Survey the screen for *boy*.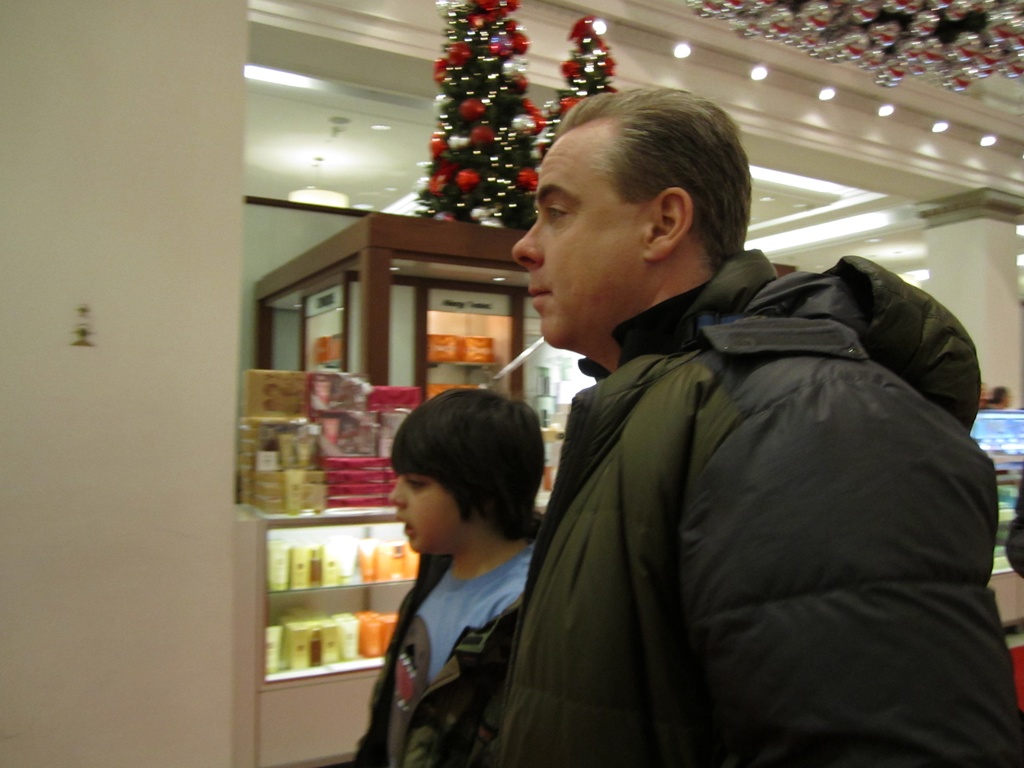
Survey found: rect(345, 387, 571, 760).
